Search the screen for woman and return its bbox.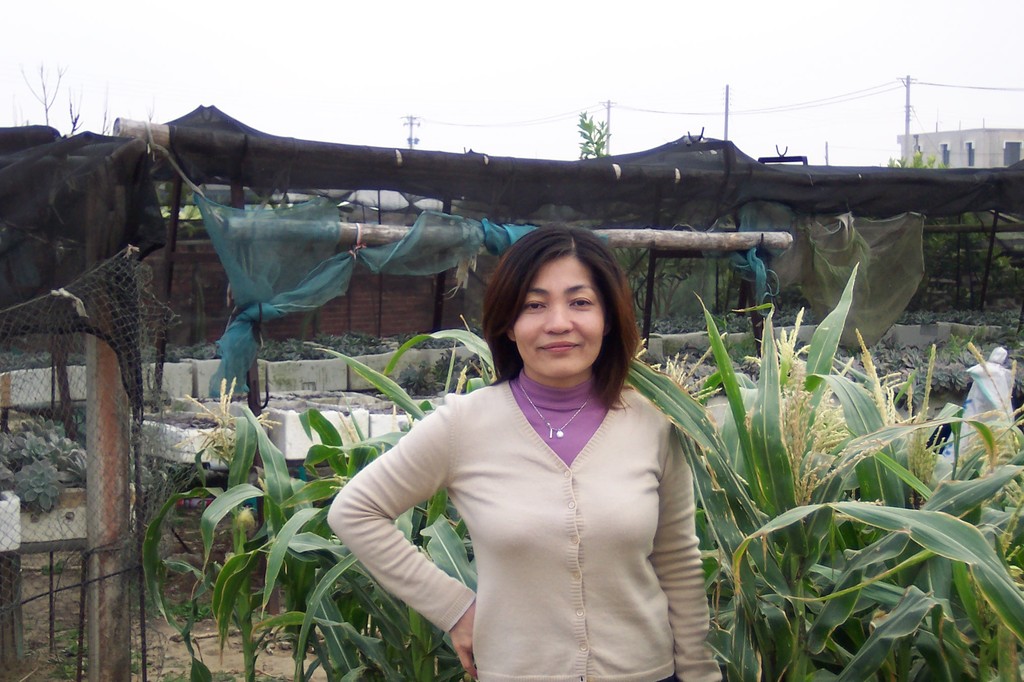
Found: left=333, top=230, right=735, bottom=641.
